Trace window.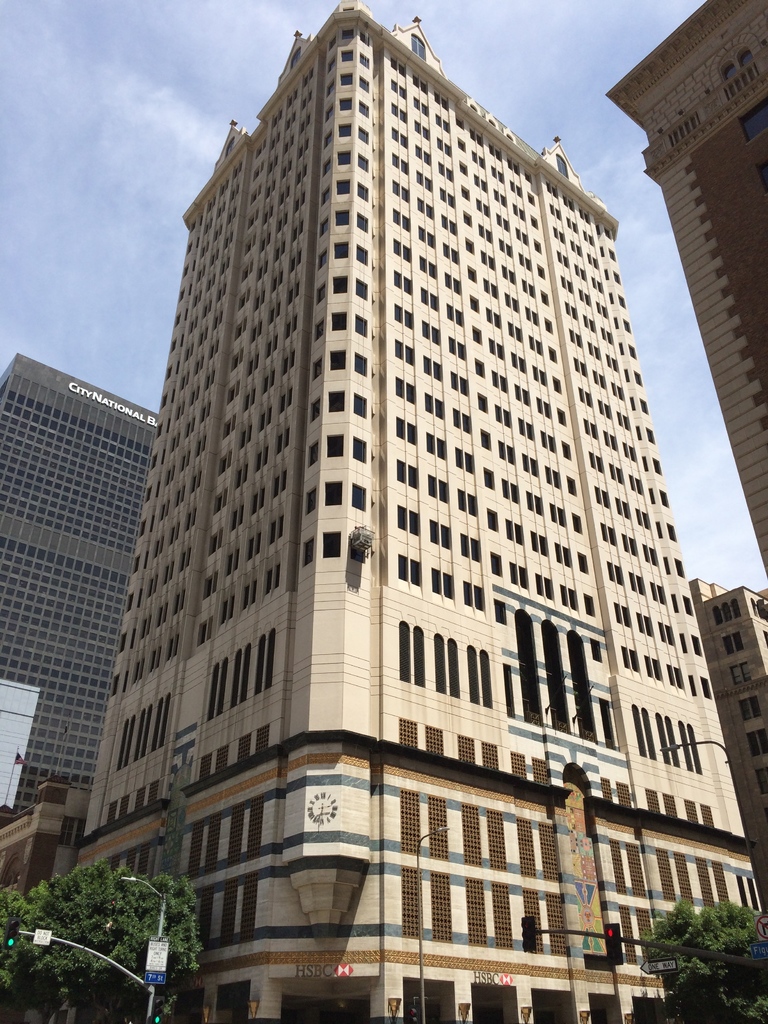
Traced to l=391, t=152, r=408, b=178.
